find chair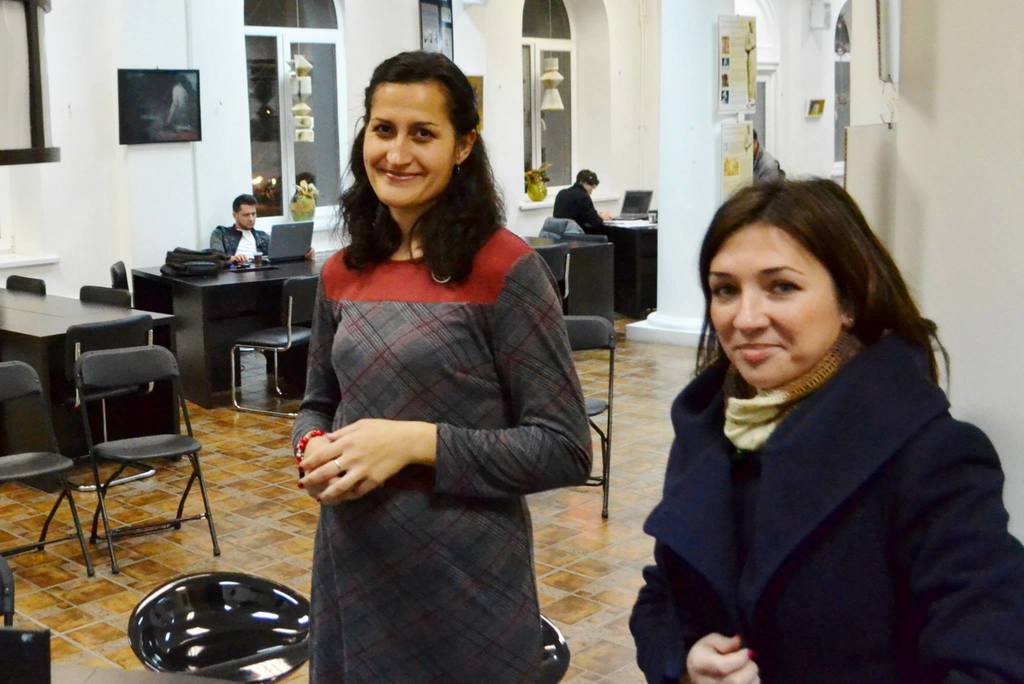
BBox(227, 266, 320, 421)
